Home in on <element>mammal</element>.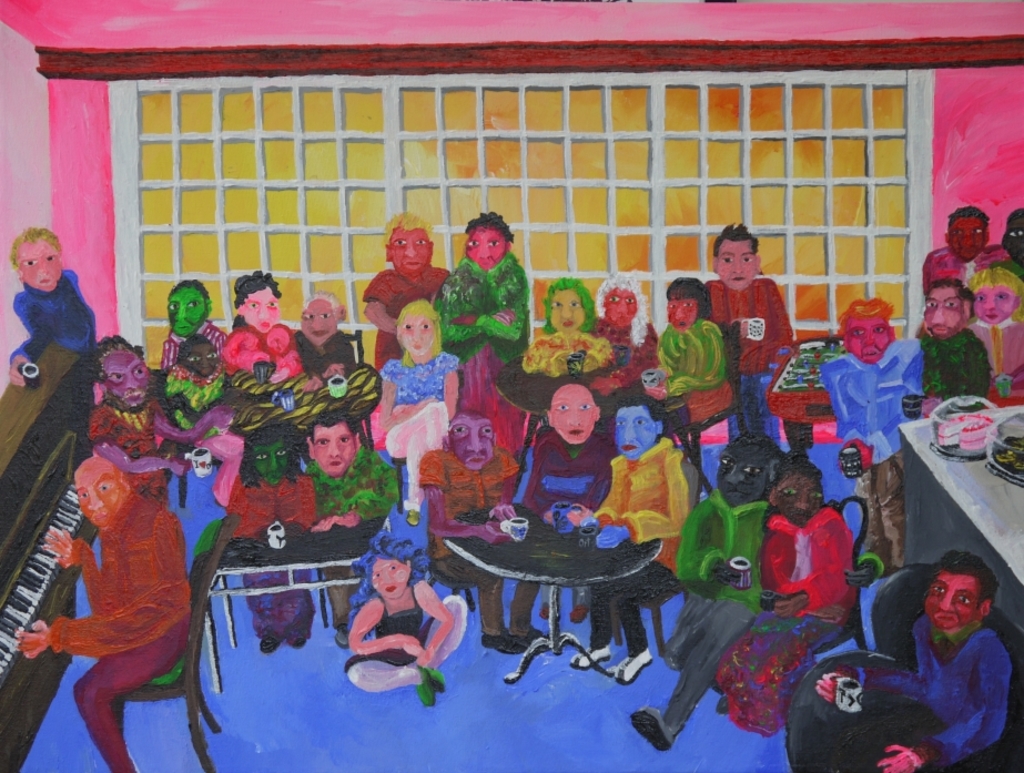
Homed in at [left=163, top=334, right=226, bottom=436].
